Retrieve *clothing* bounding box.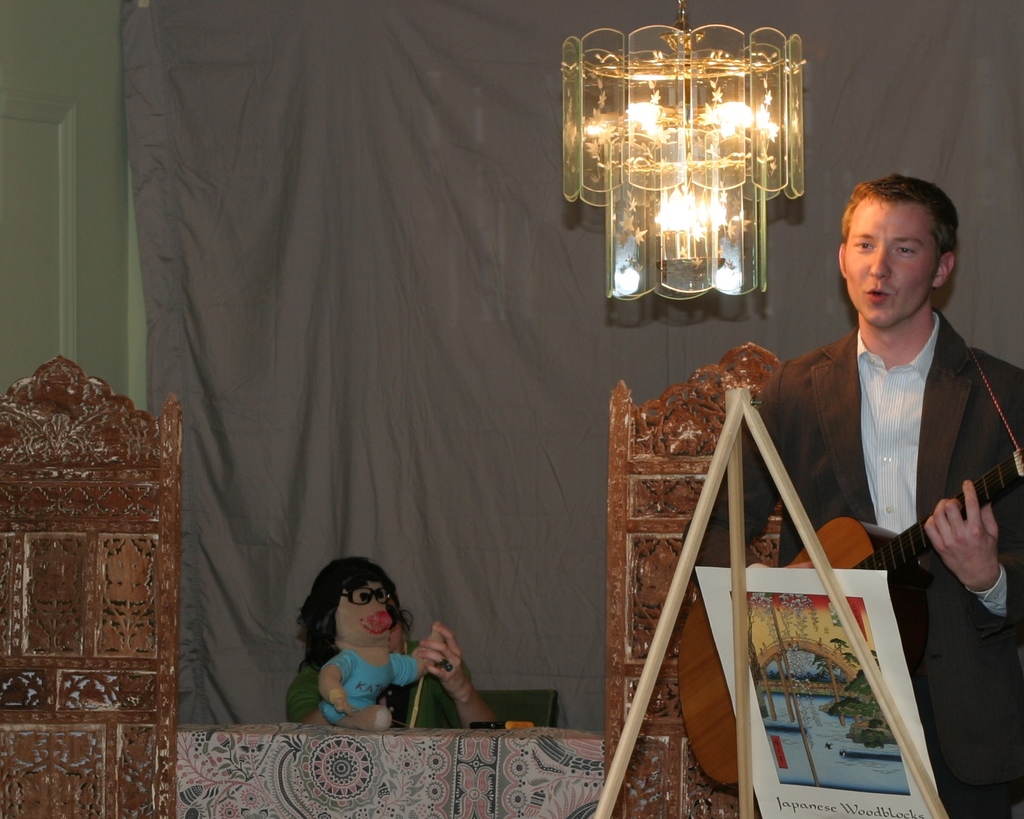
Bounding box: 284:637:471:729.
